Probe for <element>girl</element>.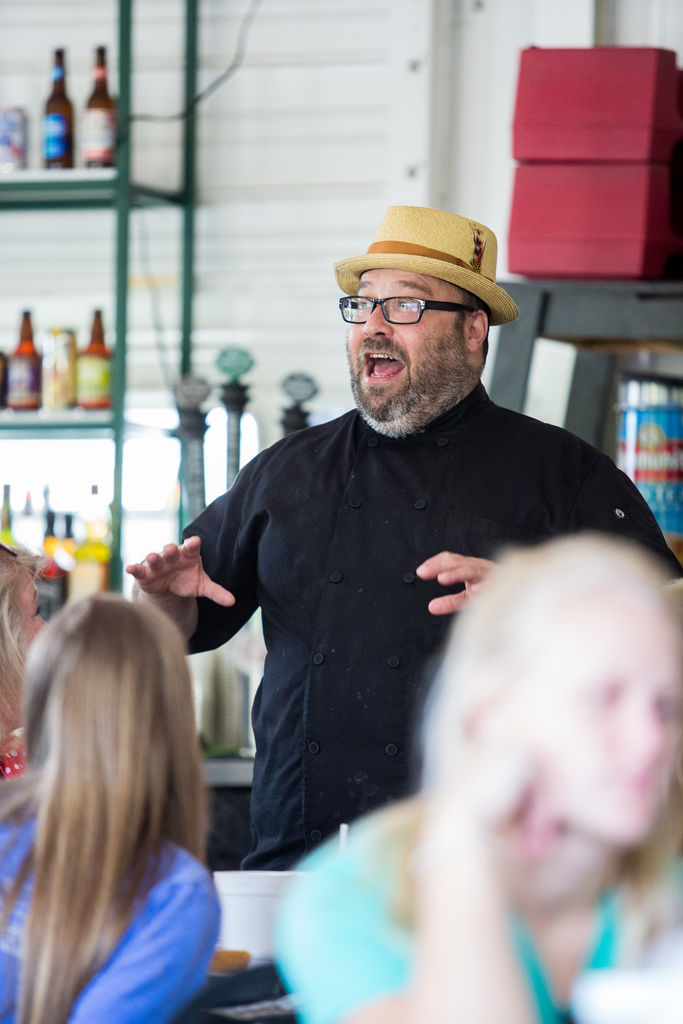
Probe result: Rect(0, 592, 226, 1023).
